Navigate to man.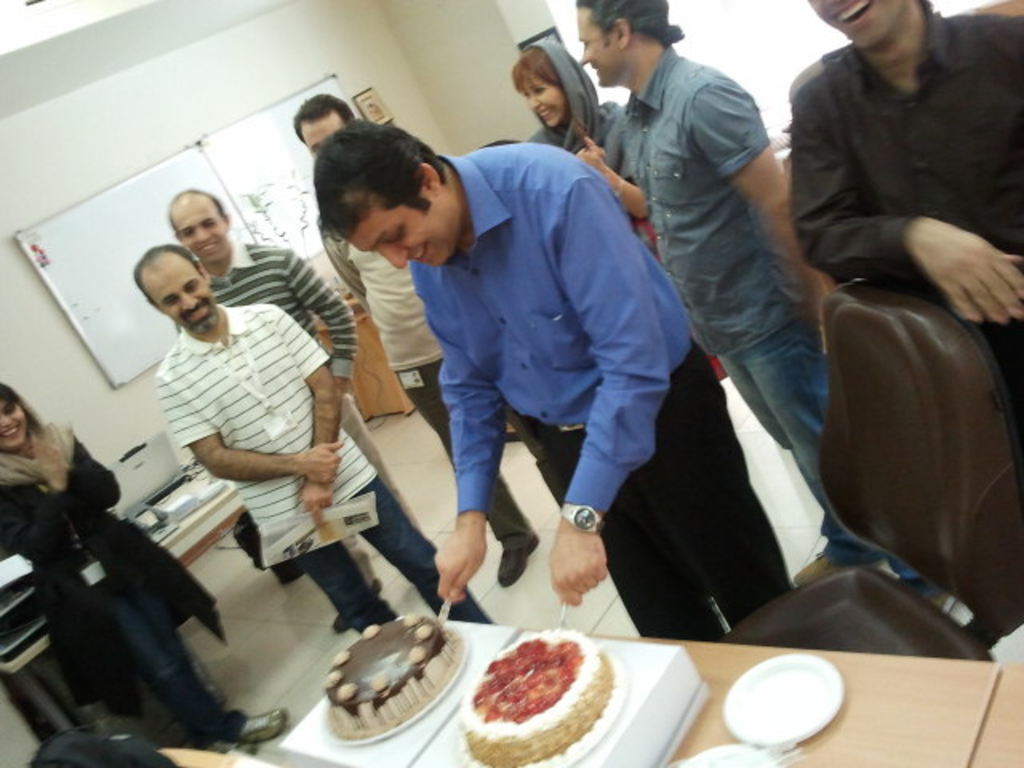
Navigation target: {"x1": 171, "y1": 184, "x2": 373, "y2": 597}.
